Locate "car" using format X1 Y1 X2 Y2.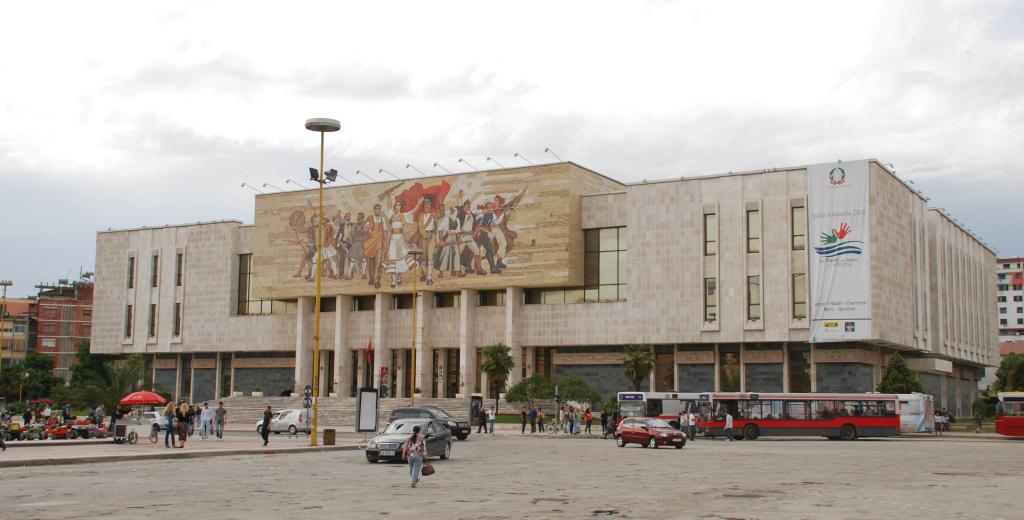
367 416 451 467.
